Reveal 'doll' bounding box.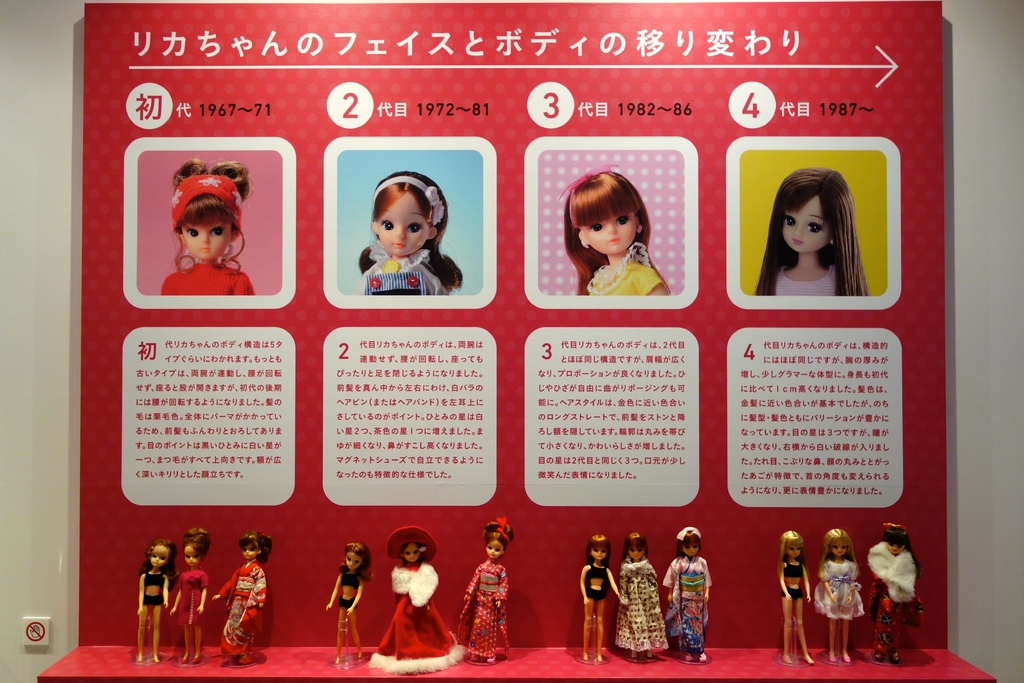
Revealed: {"left": 576, "top": 539, "right": 620, "bottom": 669}.
